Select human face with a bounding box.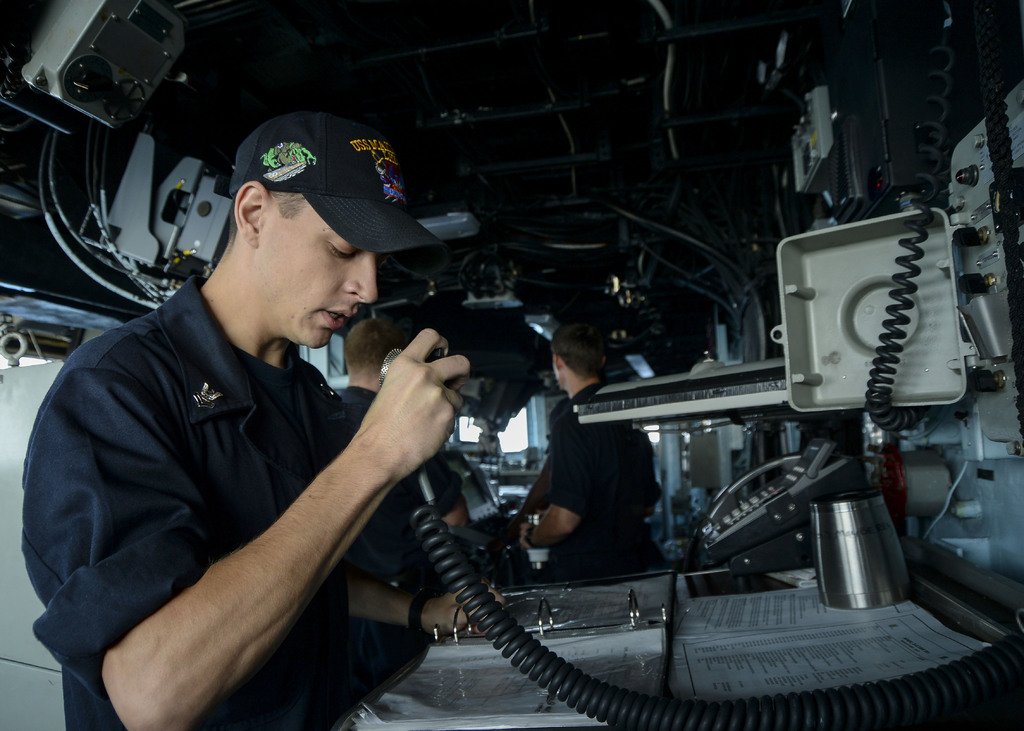
(253, 184, 379, 364).
